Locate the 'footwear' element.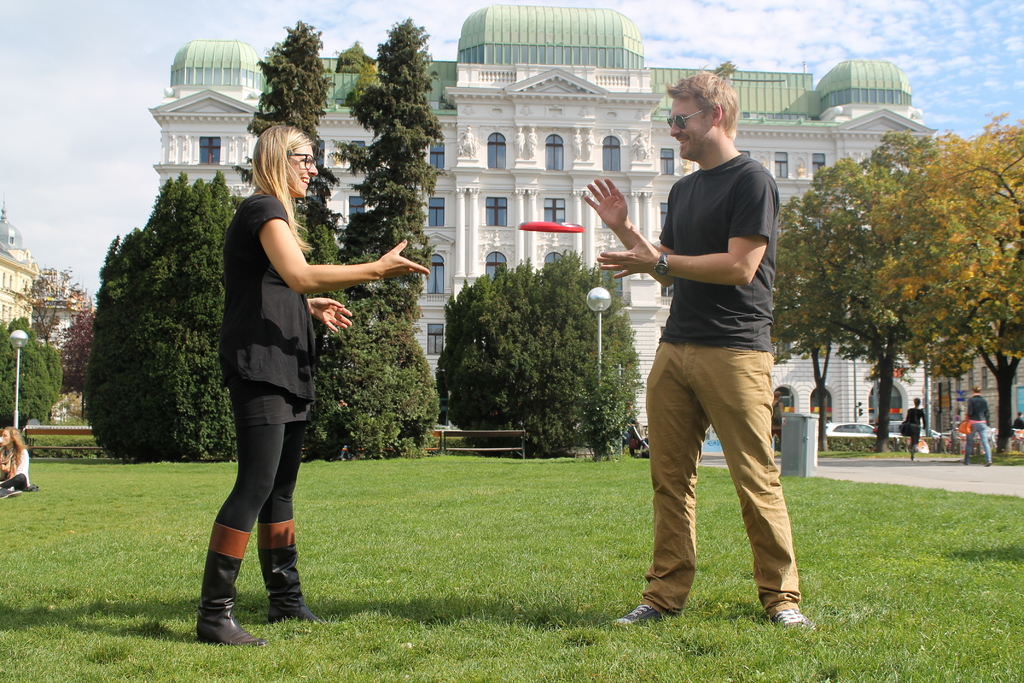
Element bbox: x1=253, y1=520, x2=340, y2=633.
